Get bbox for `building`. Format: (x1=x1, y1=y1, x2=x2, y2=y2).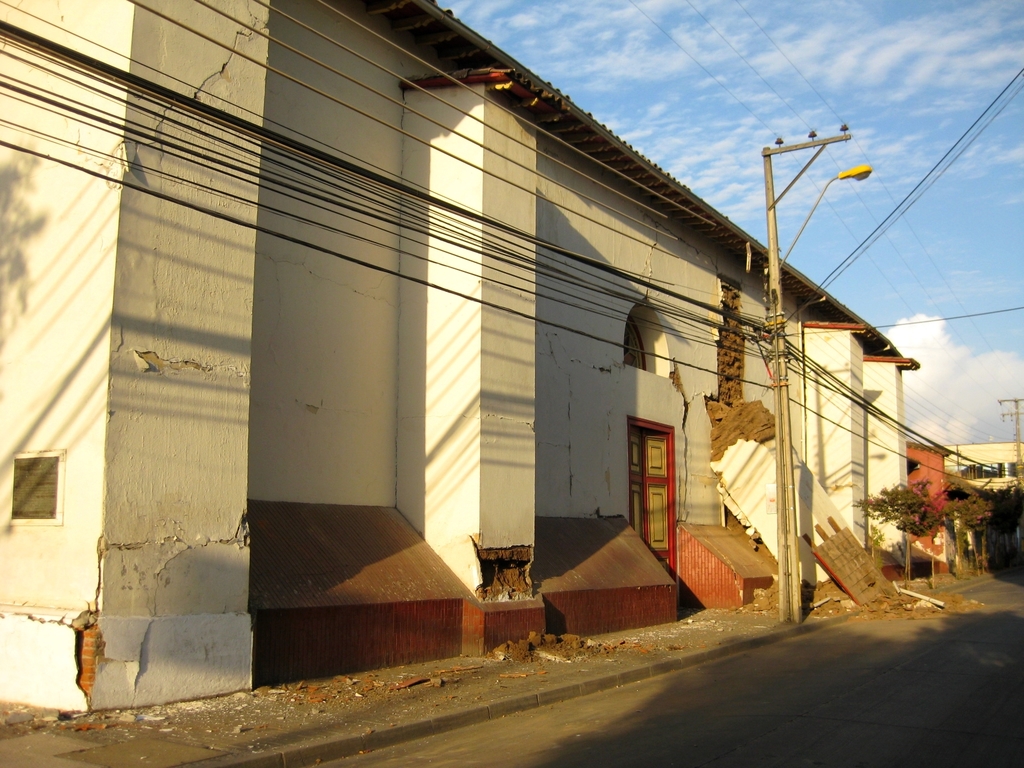
(x1=940, y1=441, x2=1023, y2=494).
